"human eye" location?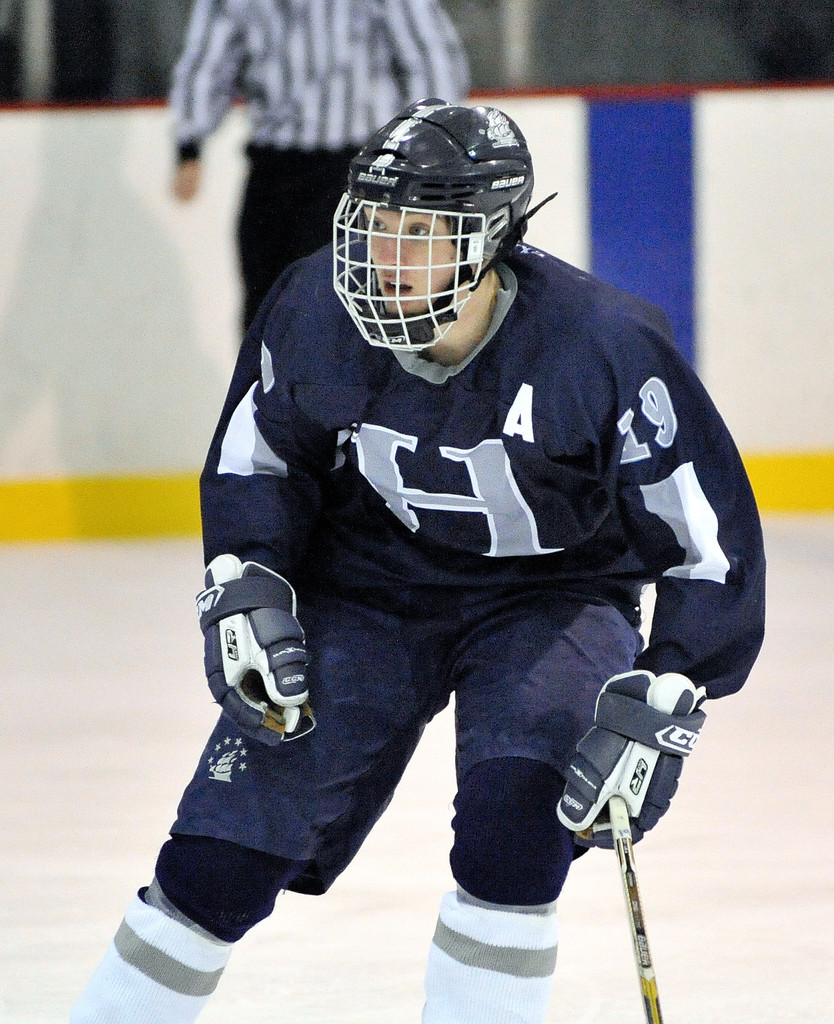
detection(402, 223, 434, 242)
